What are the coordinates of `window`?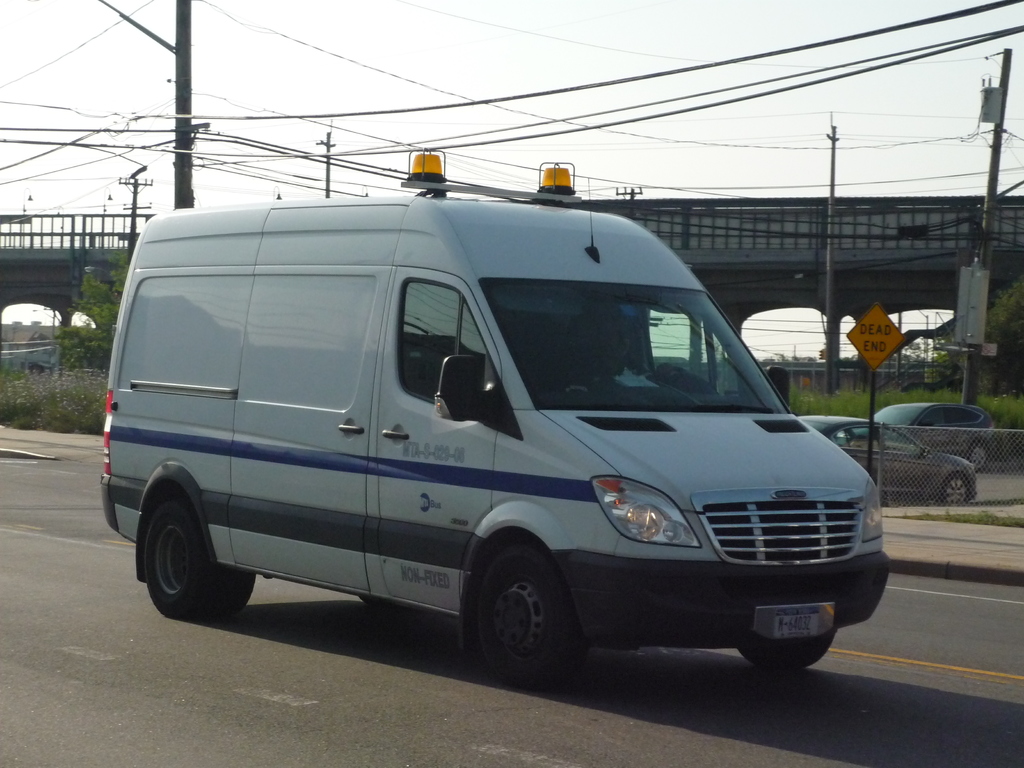
bbox=[952, 408, 979, 426].
